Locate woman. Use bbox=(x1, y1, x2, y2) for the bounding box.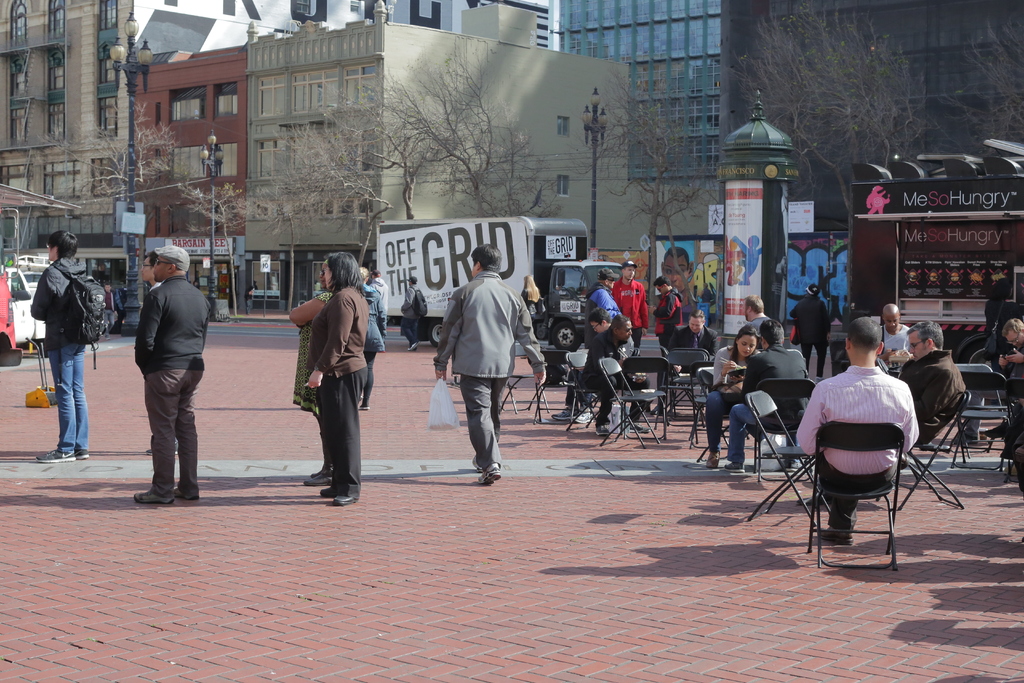
bbox=(703, 327, 758, 467).
